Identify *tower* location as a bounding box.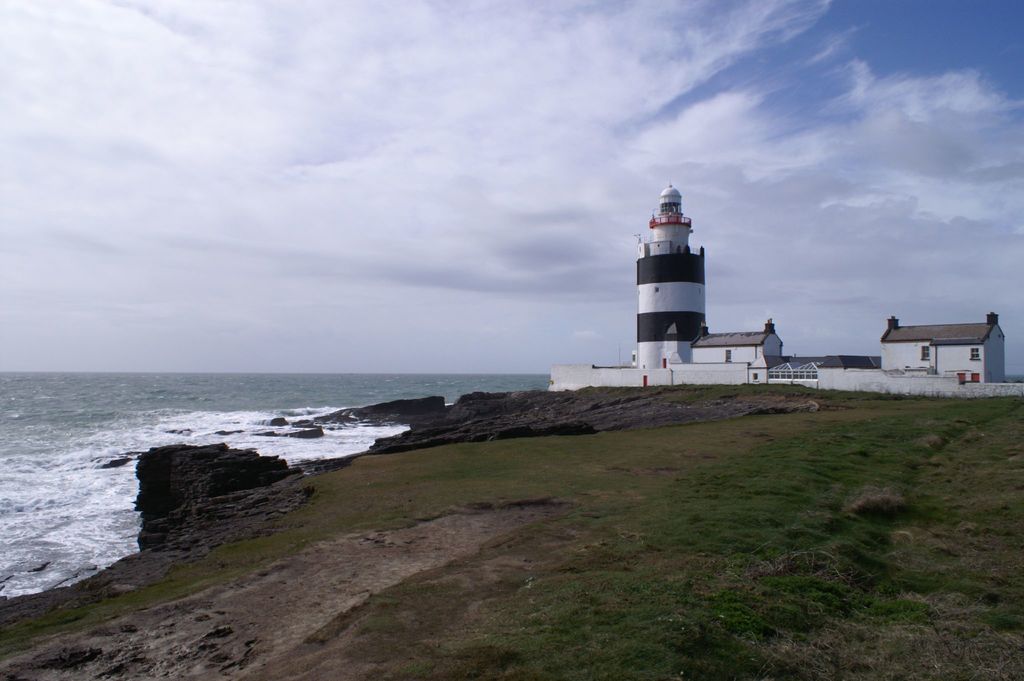
l=635, t=187, r=783, b=384.
